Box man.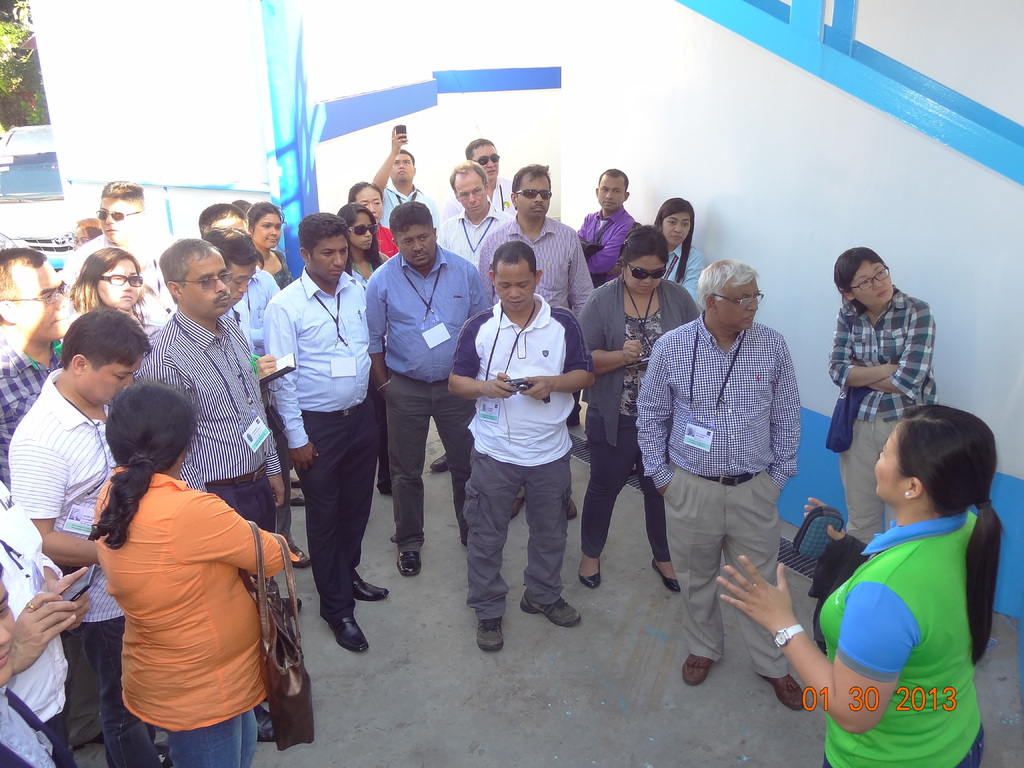
x1=227 y1=198 x2=257 y2=220.
